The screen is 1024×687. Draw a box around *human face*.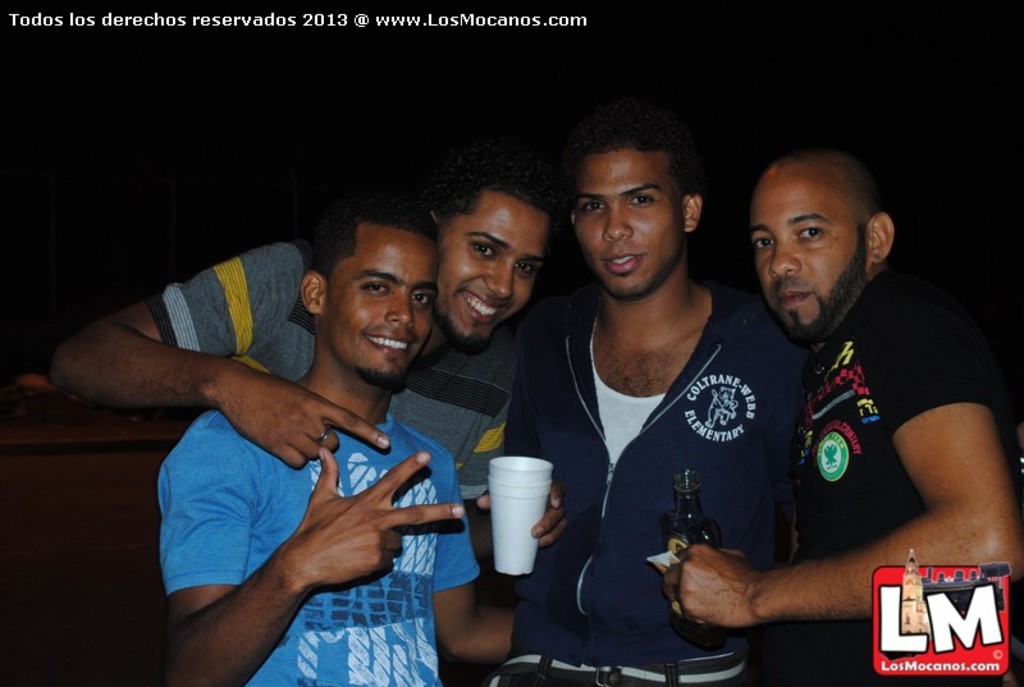
x1=748 y1=183 x2=870 y2=339.
